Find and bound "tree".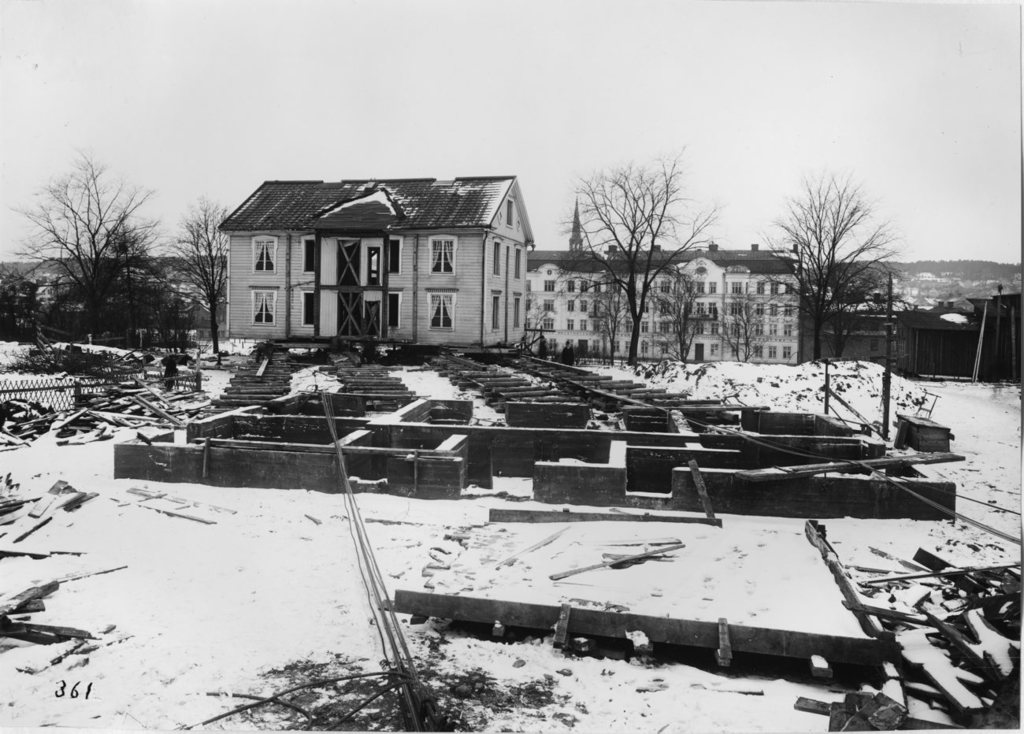
Bound: 719:293:762:363.
